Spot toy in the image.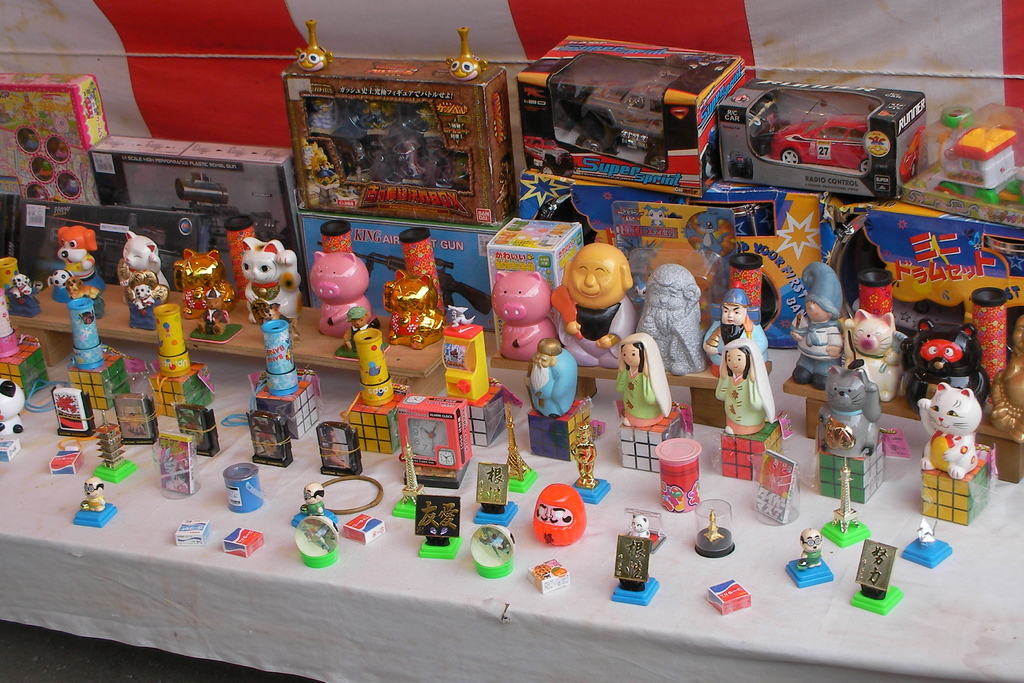
toy found at detection(641, 260, 706, 377).
